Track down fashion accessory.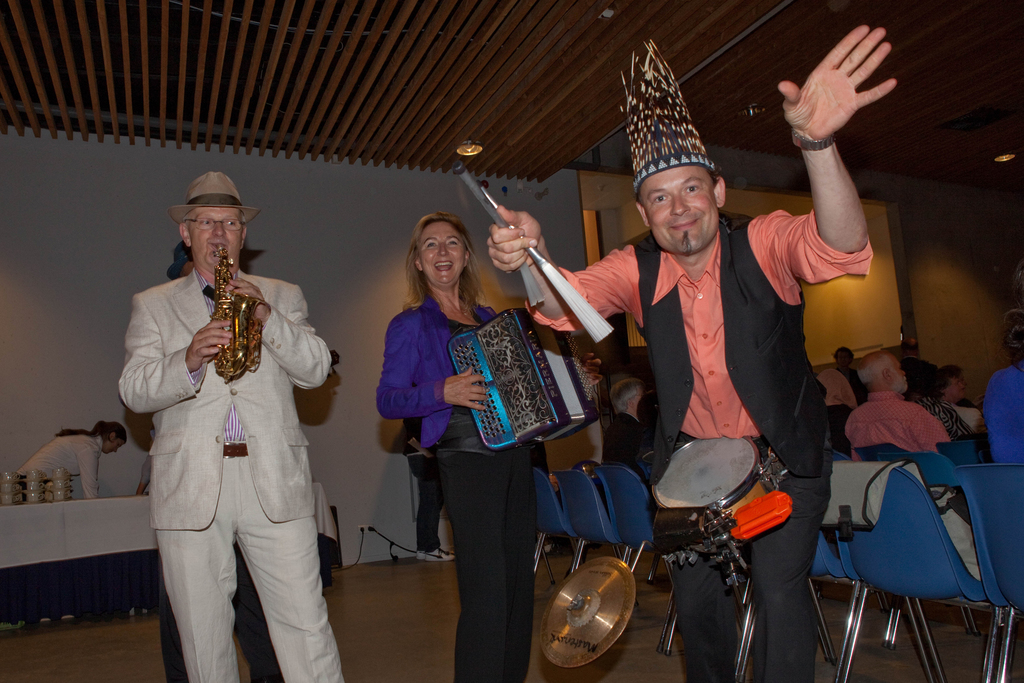
Tracked to <bbox>789, 127, 836, 151</bbox>.
